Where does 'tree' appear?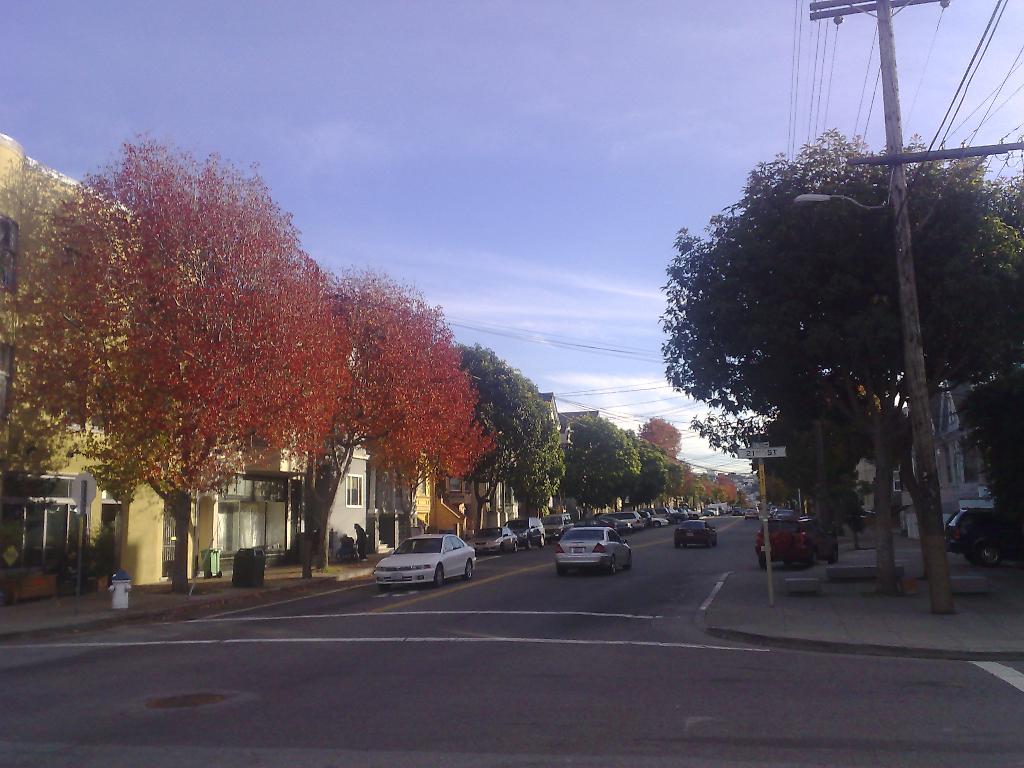
Appears at (668,111,1005,573).
